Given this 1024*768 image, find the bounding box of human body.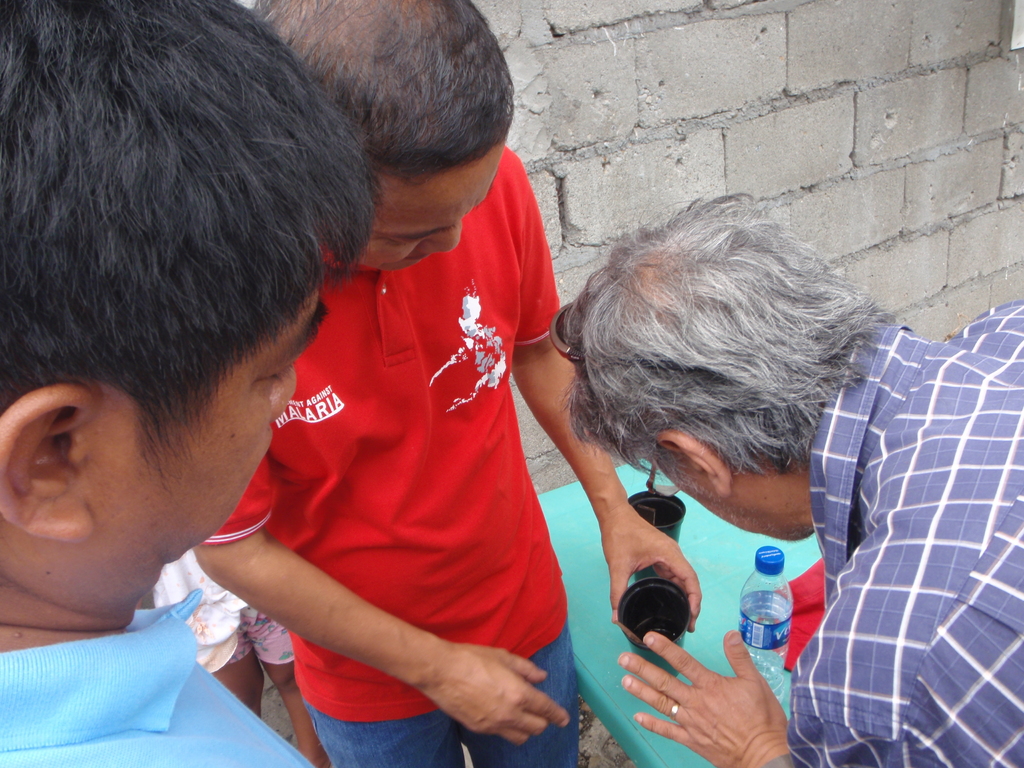
crop(148, 545, 333, 767).
